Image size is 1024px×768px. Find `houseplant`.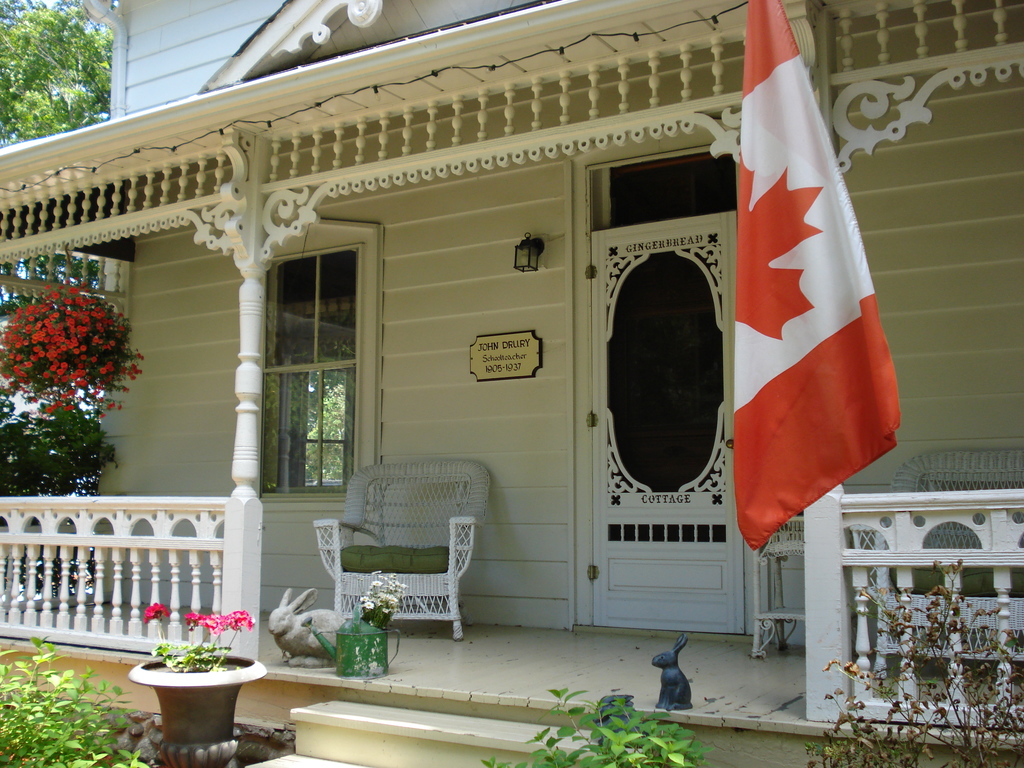
[x1=0, y1=280, x2=143, y2=422].
